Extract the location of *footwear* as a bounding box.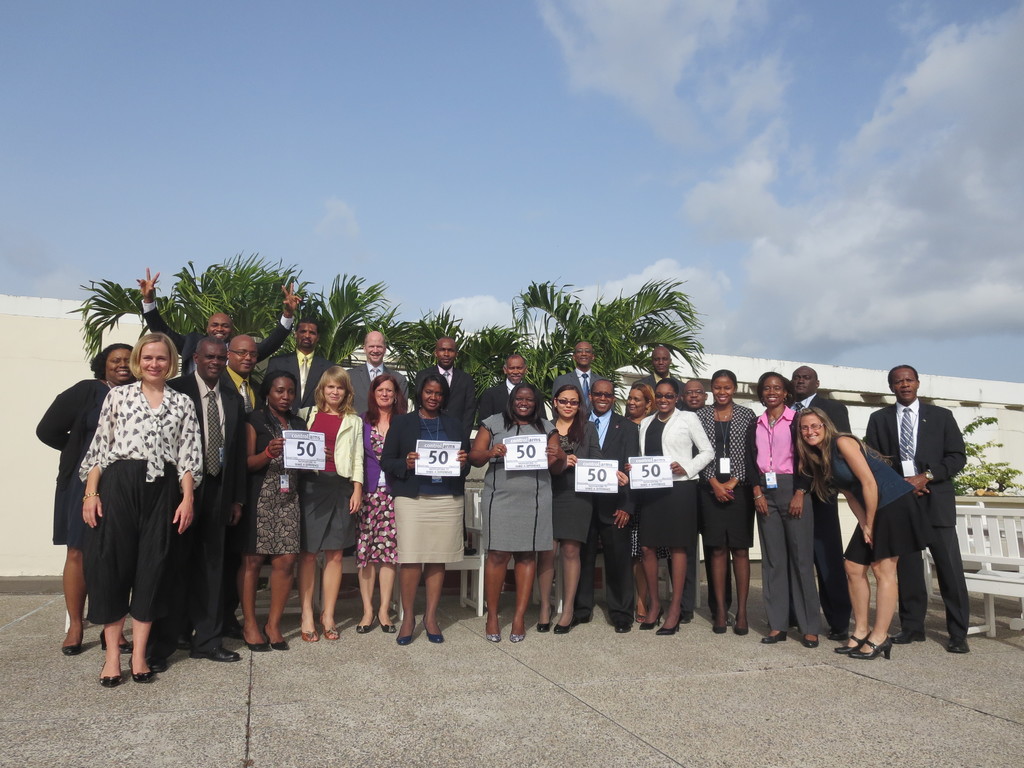
locate(710, 614, 735, 626).
